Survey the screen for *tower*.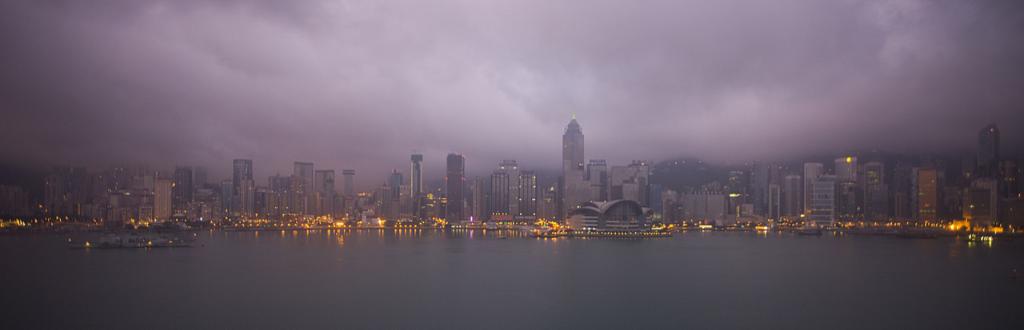
Survey found: <region>342, 169, 354, 212</region>.
